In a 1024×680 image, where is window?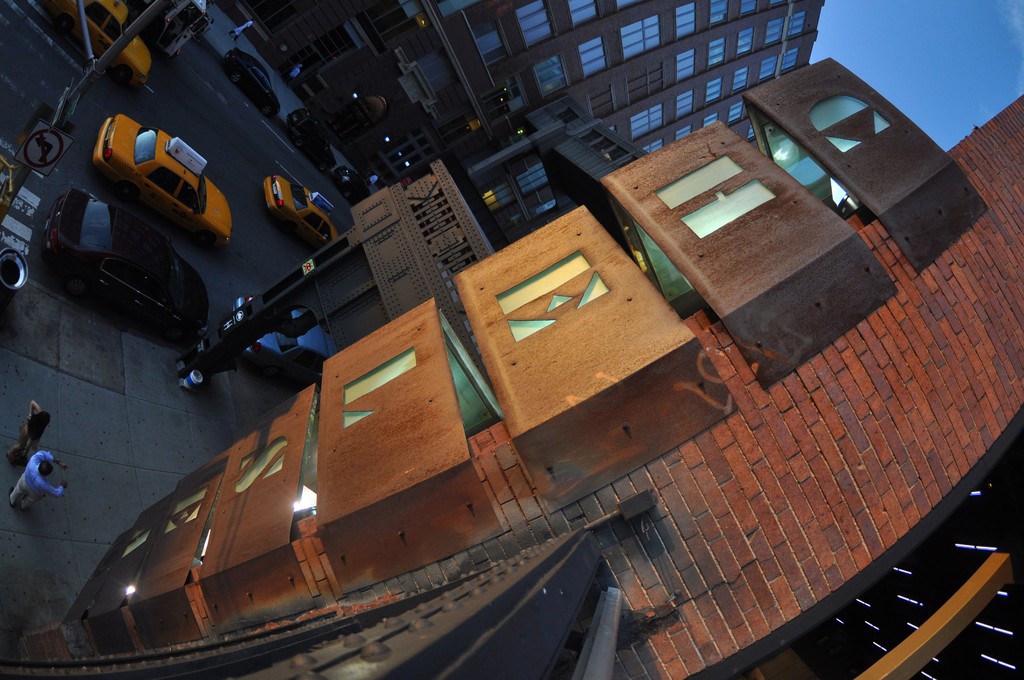
782/51/801/69.
